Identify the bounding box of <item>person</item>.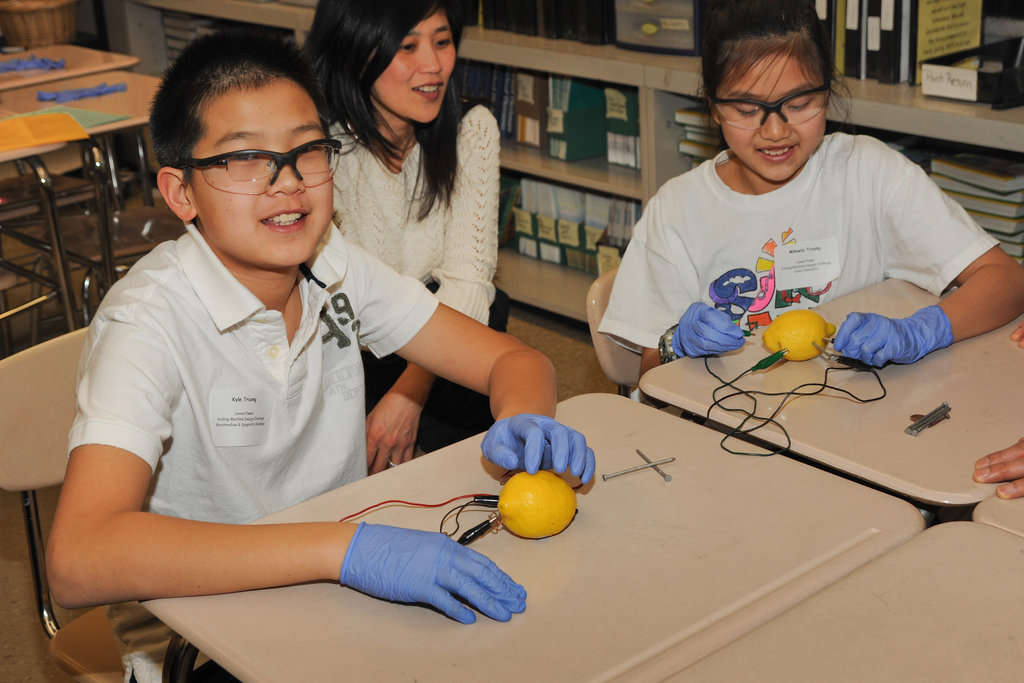
594:3:1022:371.
